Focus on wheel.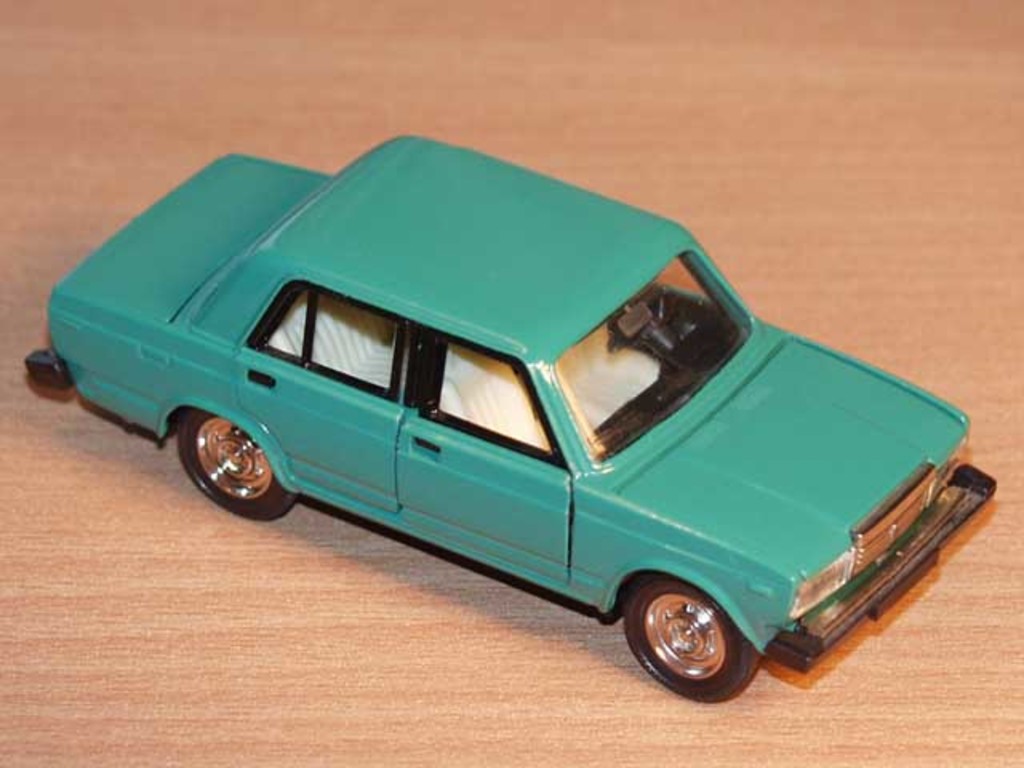
Focused at (624,589,752,688).
